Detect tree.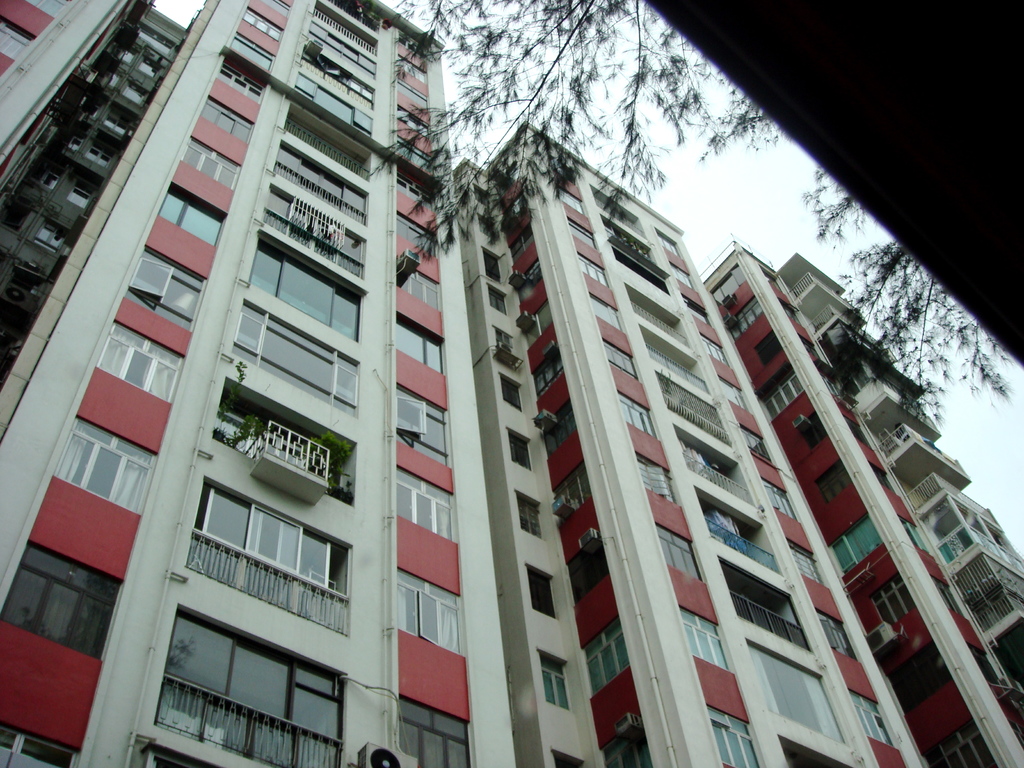
Detected at 378 0 718 251.
